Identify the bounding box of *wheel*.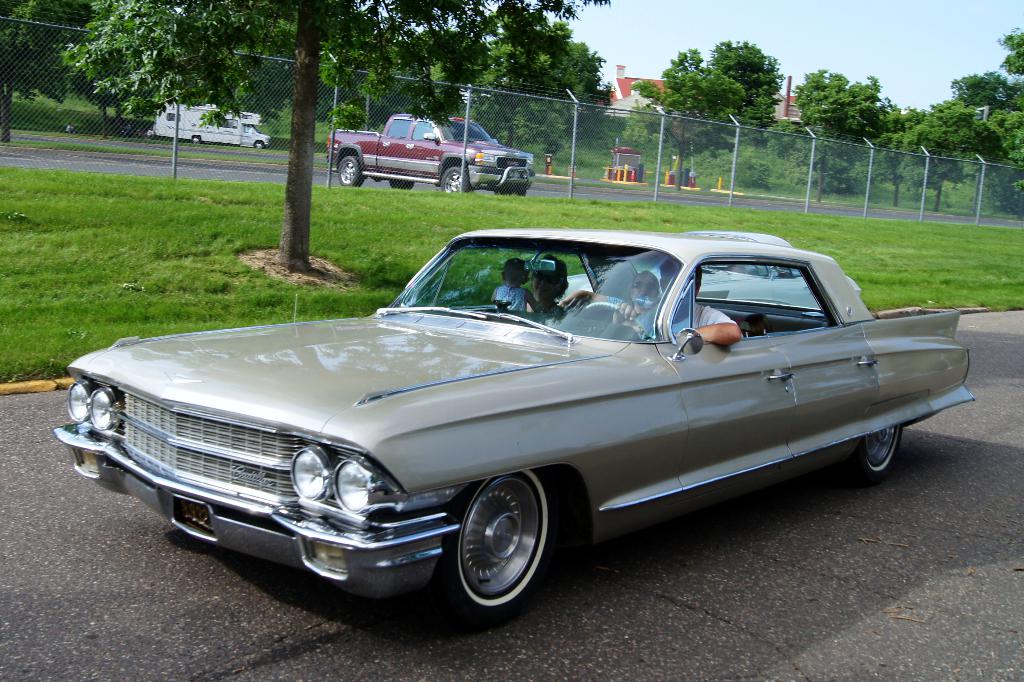
select_region(444, 483, 561, 616).
